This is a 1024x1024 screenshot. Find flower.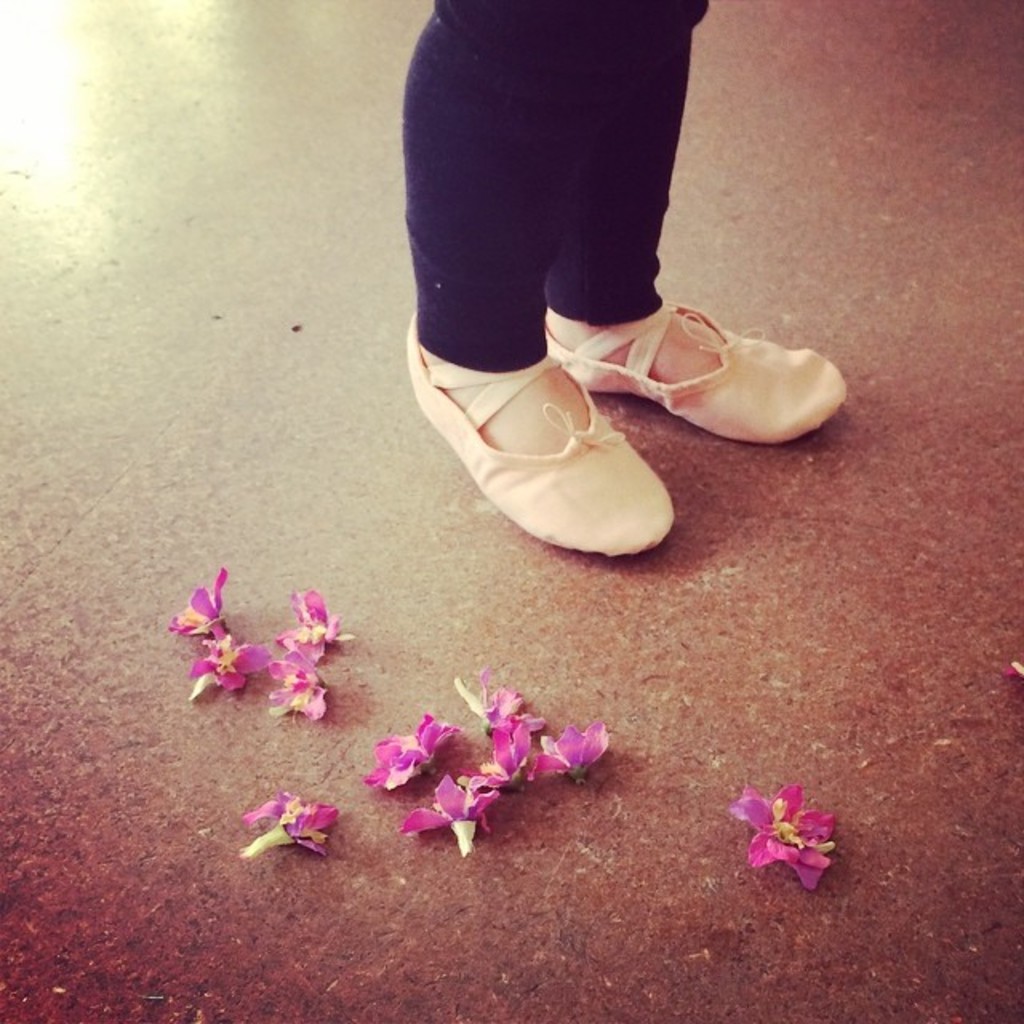
Bounding box: <bbox>446, 672, 517, 730</bbox>.
